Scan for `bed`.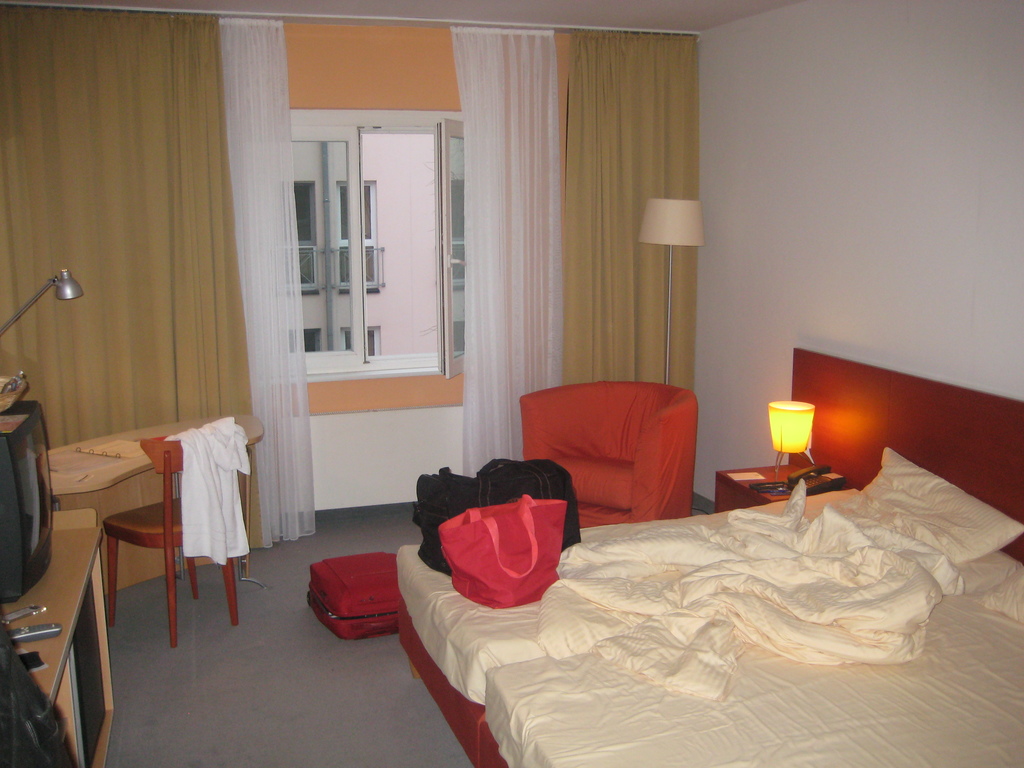
Scan result: box=[287, 381, 1023, 746].
